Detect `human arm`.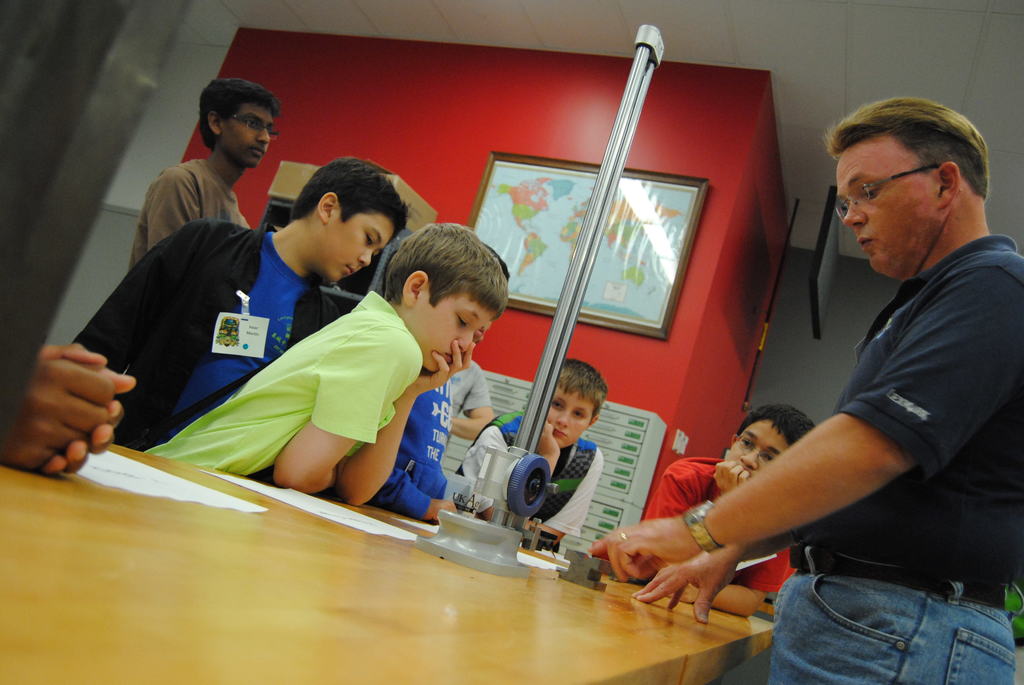
Detected at Rect(620, 462, 710, 584).
